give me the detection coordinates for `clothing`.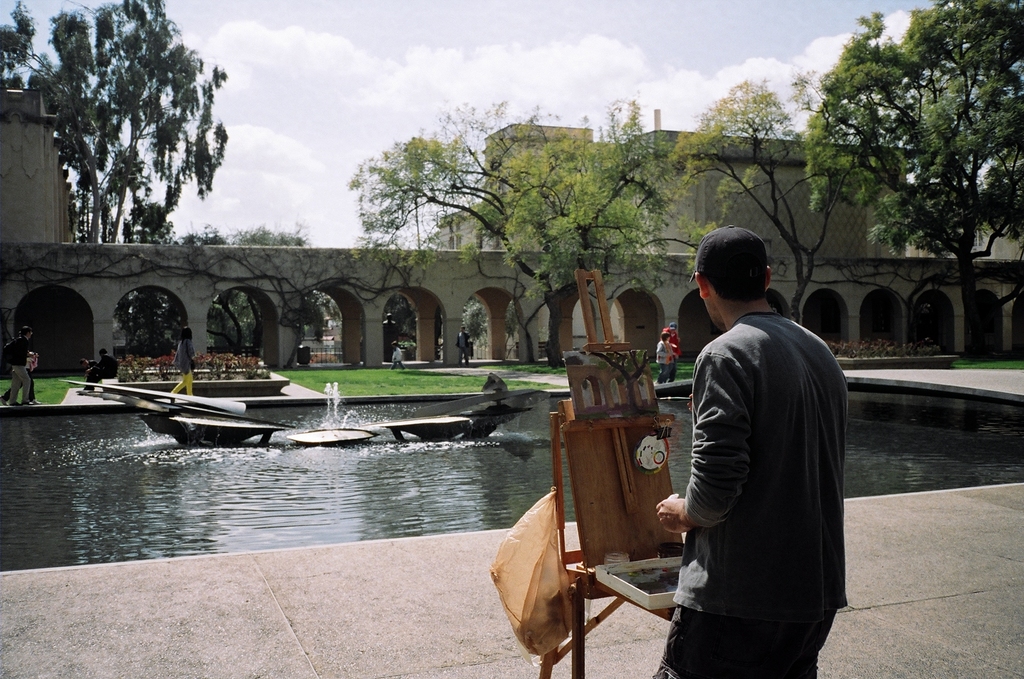
[x1=7, y1=338, x2=32, y2=404].
